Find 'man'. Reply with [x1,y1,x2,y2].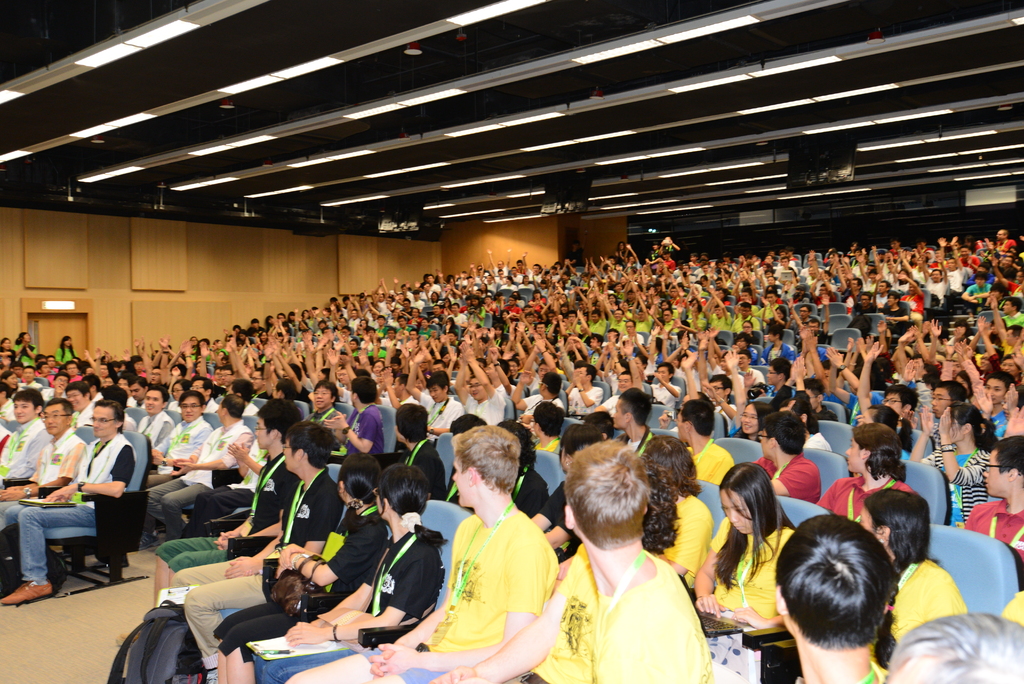
[221,380,257,416].
